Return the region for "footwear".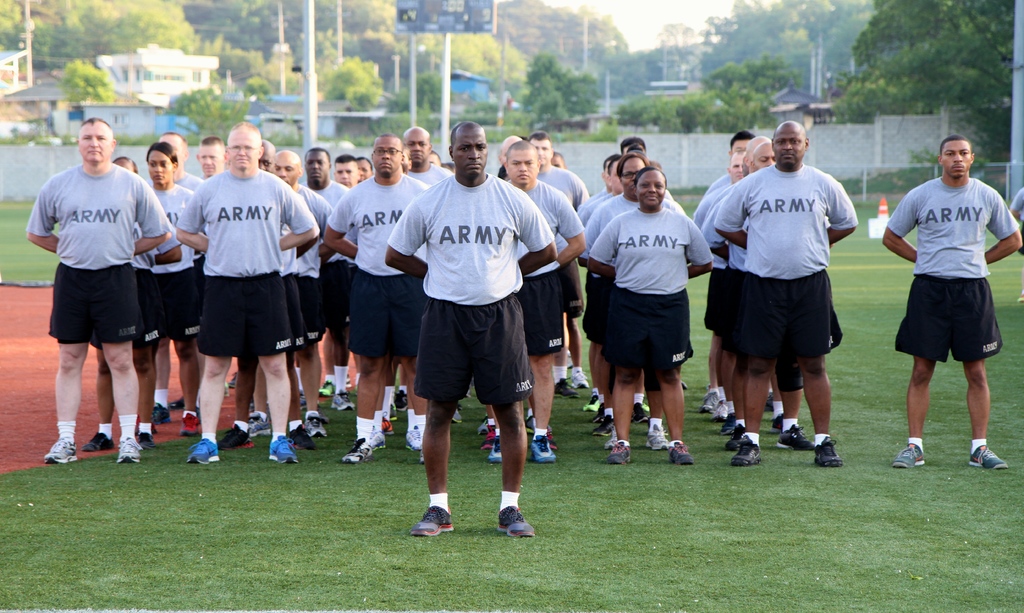
select_region(772, 415, 783, 436).
